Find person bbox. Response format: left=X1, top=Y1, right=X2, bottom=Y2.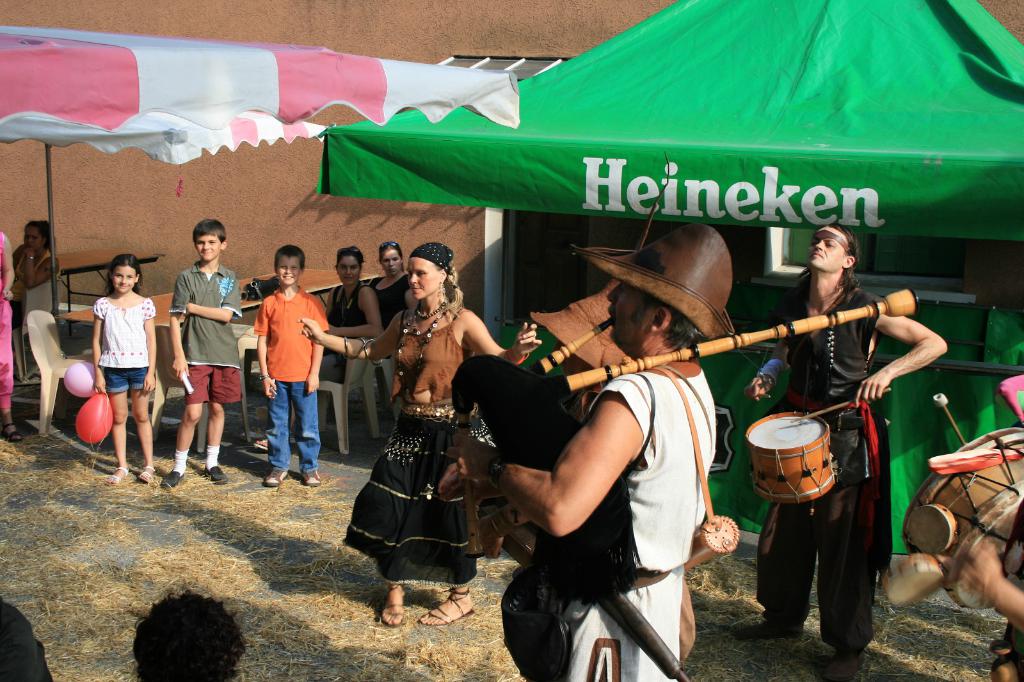
left=160, top=219, right=241, bottom=489.
